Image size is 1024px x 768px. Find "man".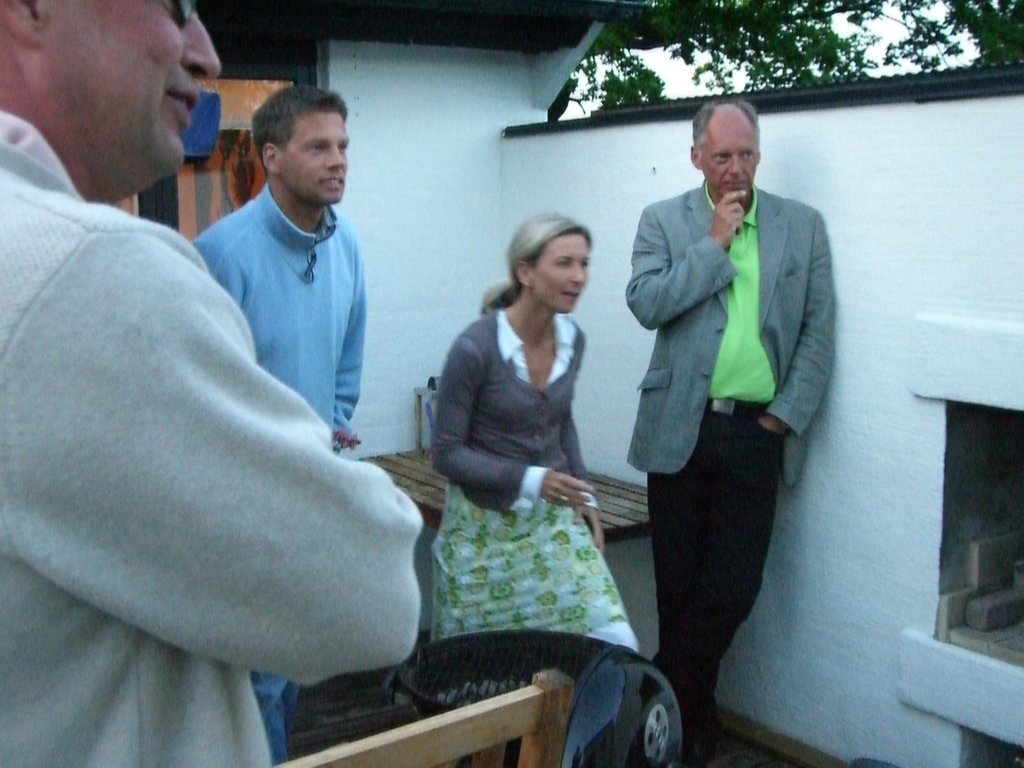
BBox(0, 0, 431, 767).
